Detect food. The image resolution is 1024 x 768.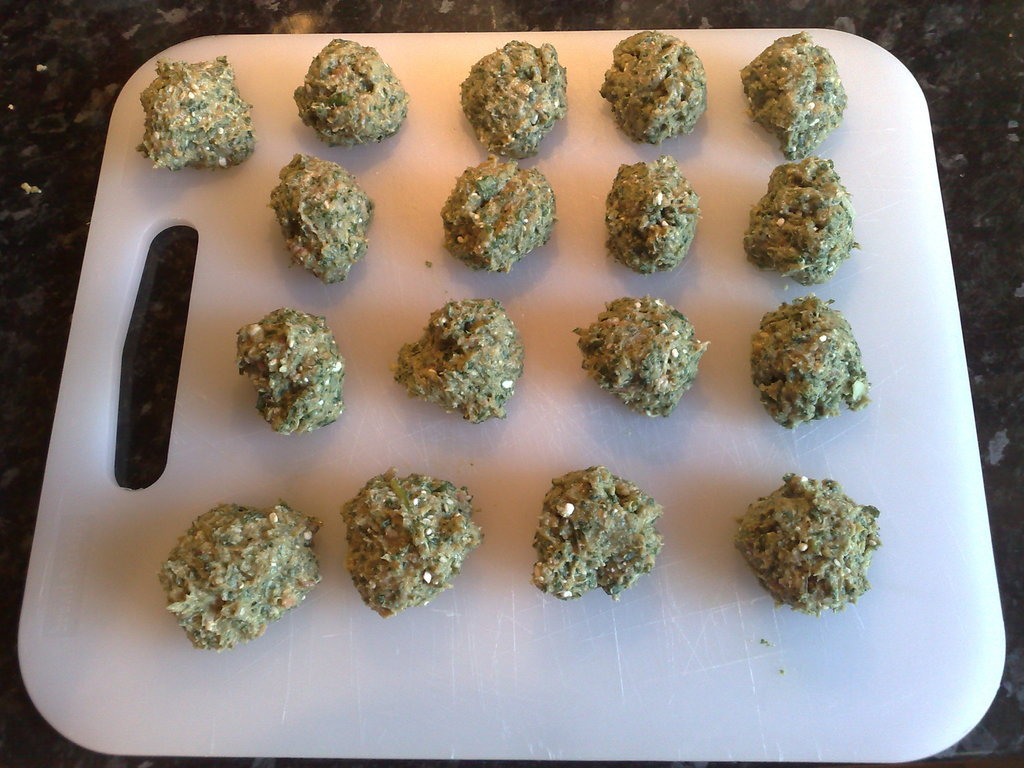
x1=726 y1=473 x2=882 y2=607.
